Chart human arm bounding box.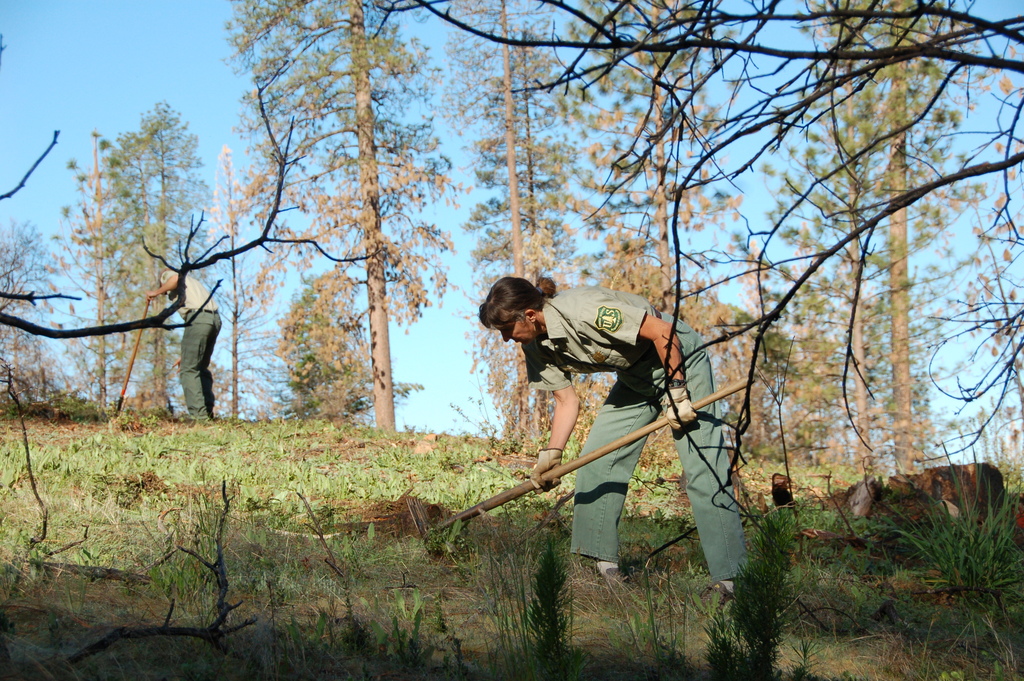
Charted: [528,345,580,491].
